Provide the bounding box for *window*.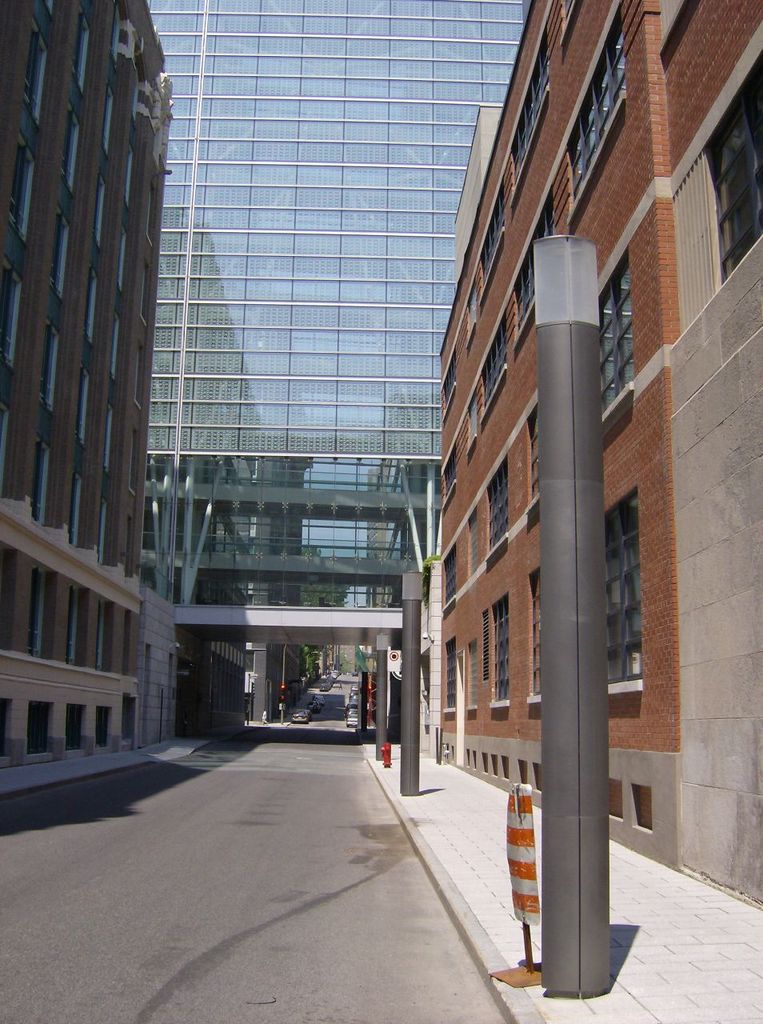
bbox=[80, 376, 98, 457].
